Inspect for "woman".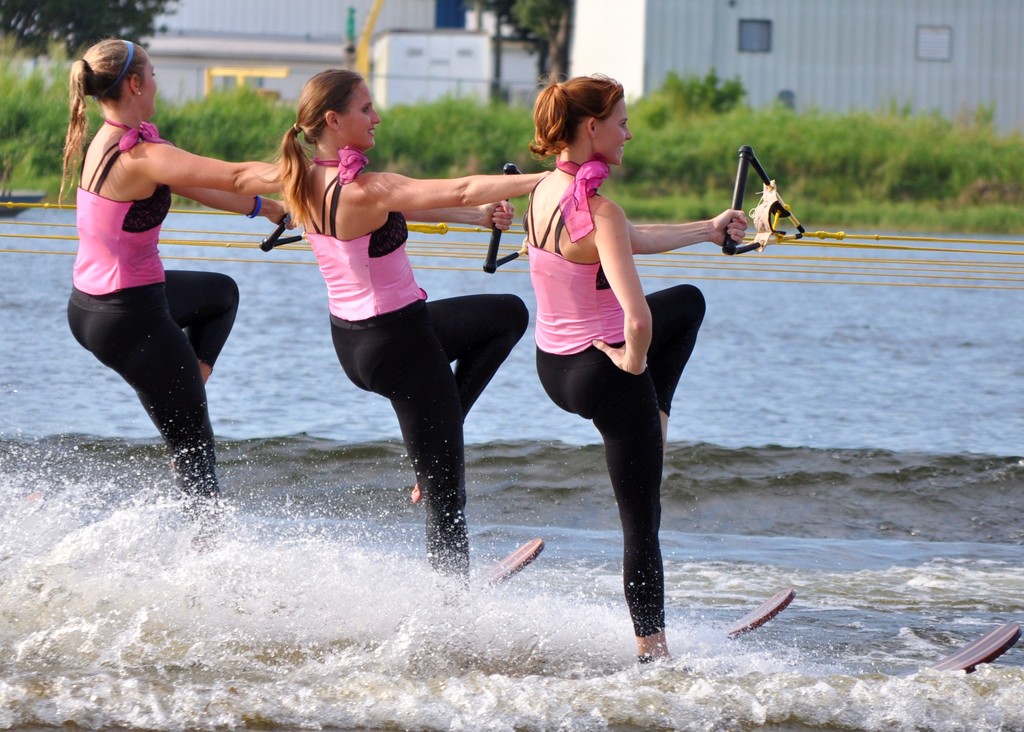
Inspection: bbox=[44, 42, 289, 504].
